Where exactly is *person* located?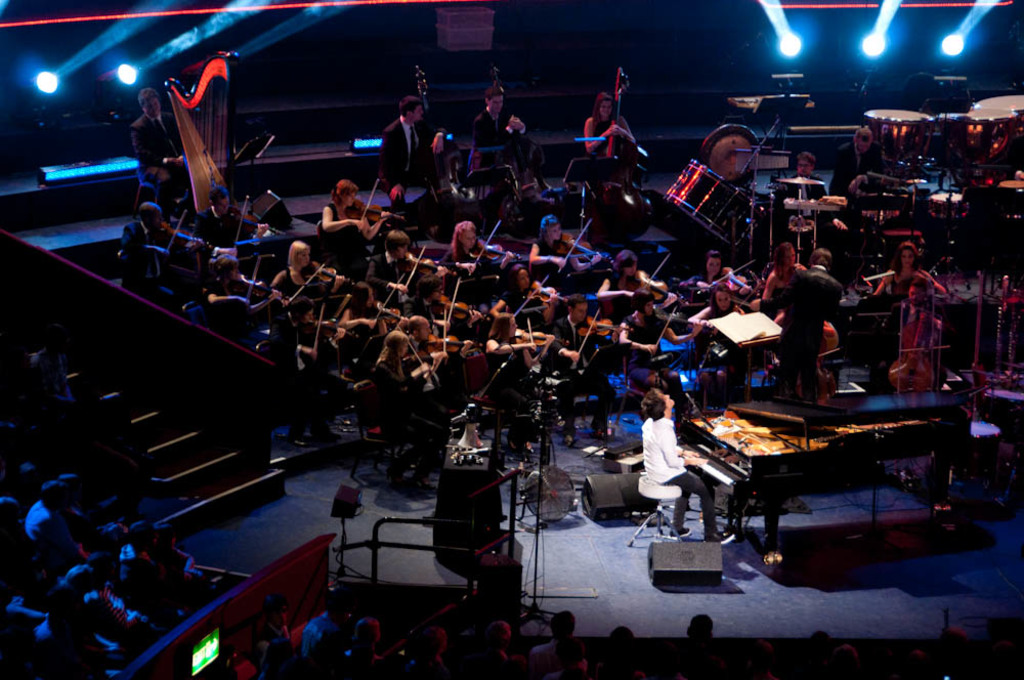
Its bounding box is BBox(243, 592, 305, 679).
